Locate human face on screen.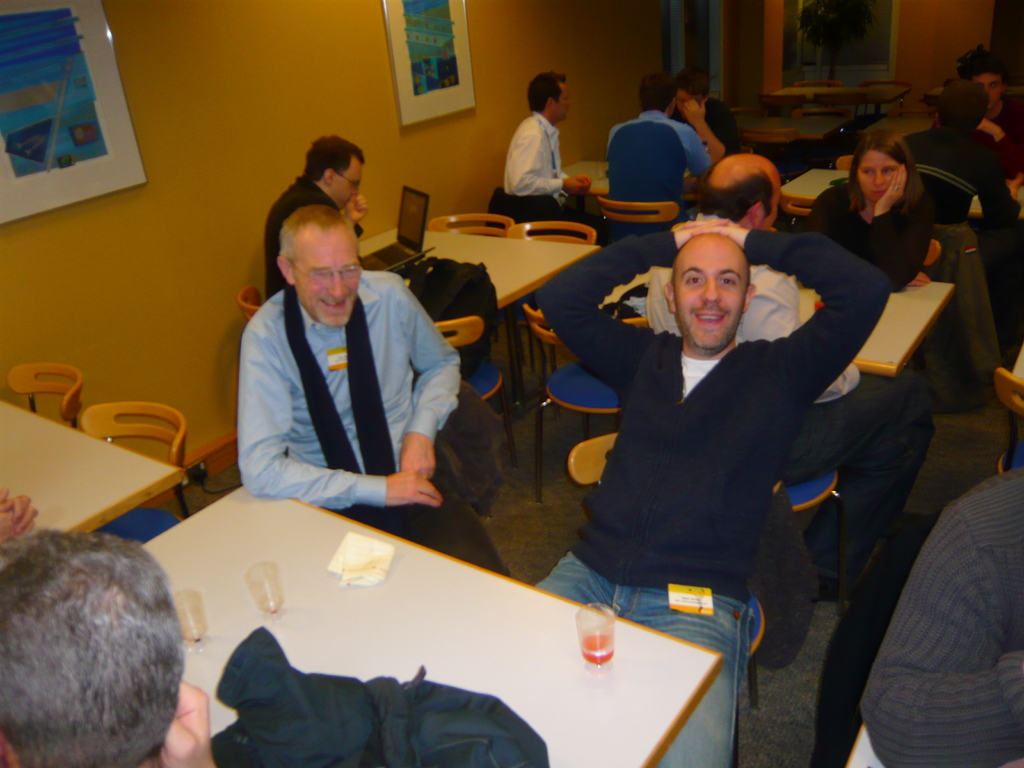
On screen at BBox(669, 234, 750, 348).
